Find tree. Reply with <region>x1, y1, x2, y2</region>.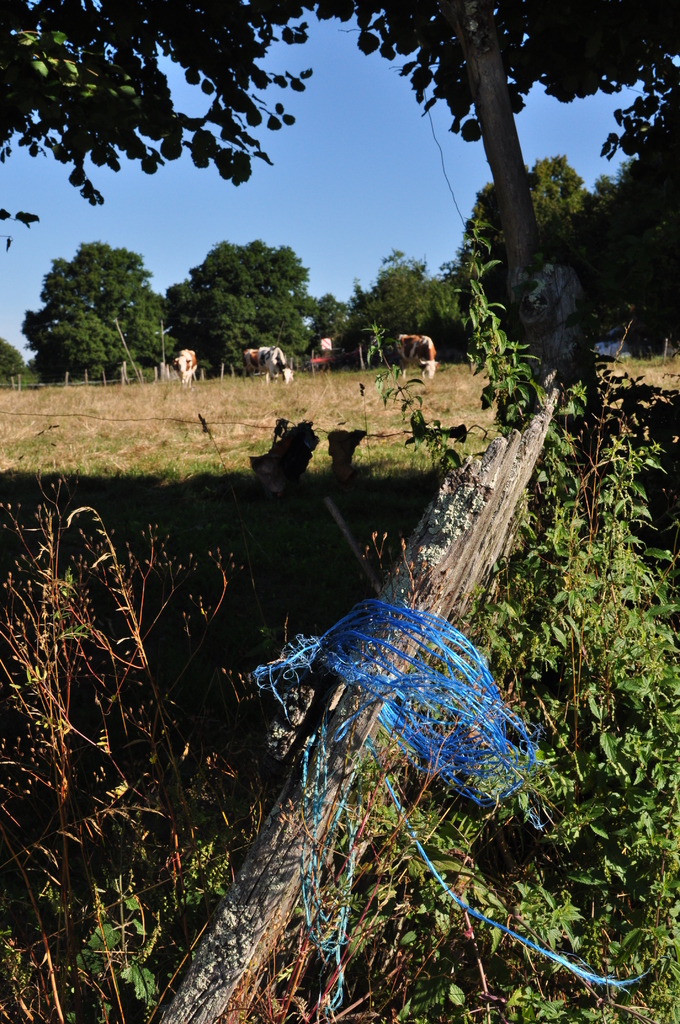
<region>301, 292, 352, 364</region>.
